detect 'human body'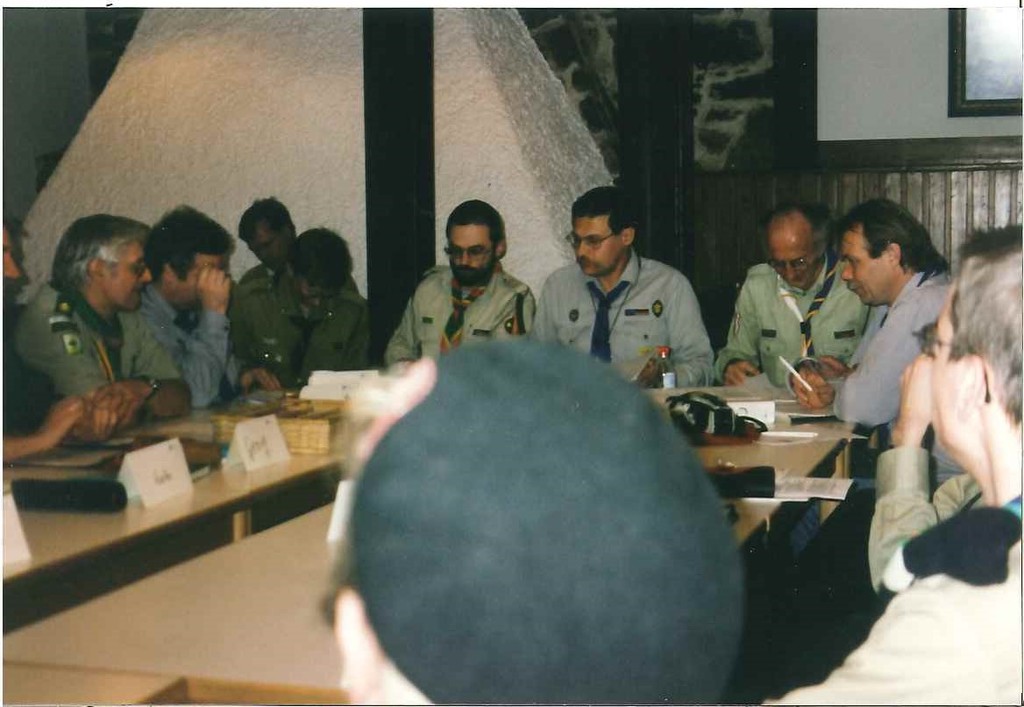
l=19, t=282, r=197, b=439
